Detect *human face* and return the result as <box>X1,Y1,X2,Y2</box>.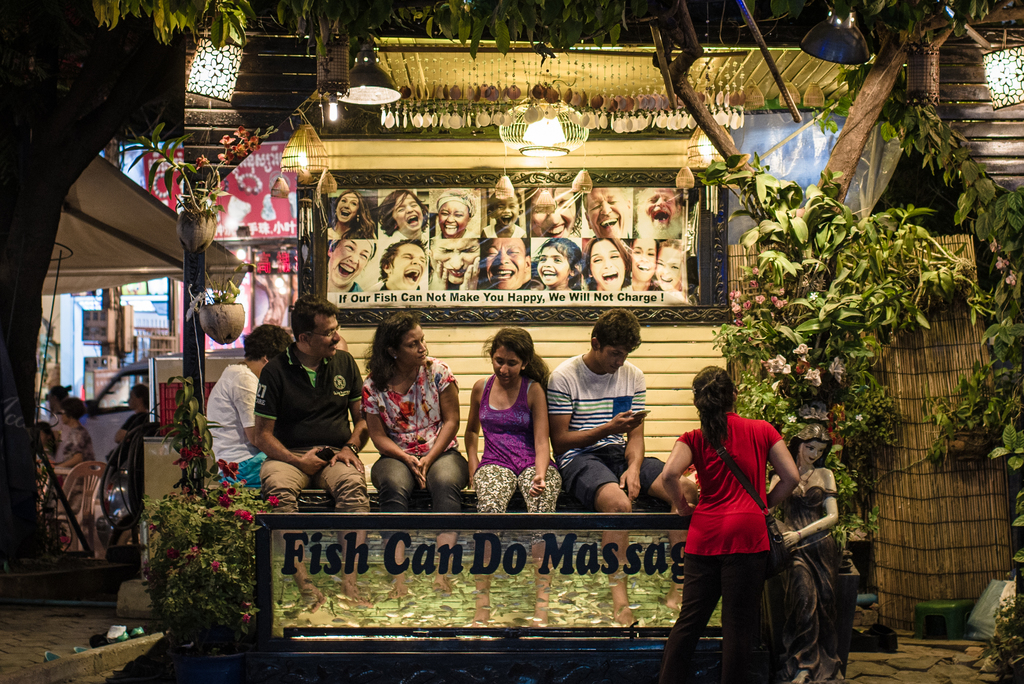
<box>484,240,526,289</box>.
